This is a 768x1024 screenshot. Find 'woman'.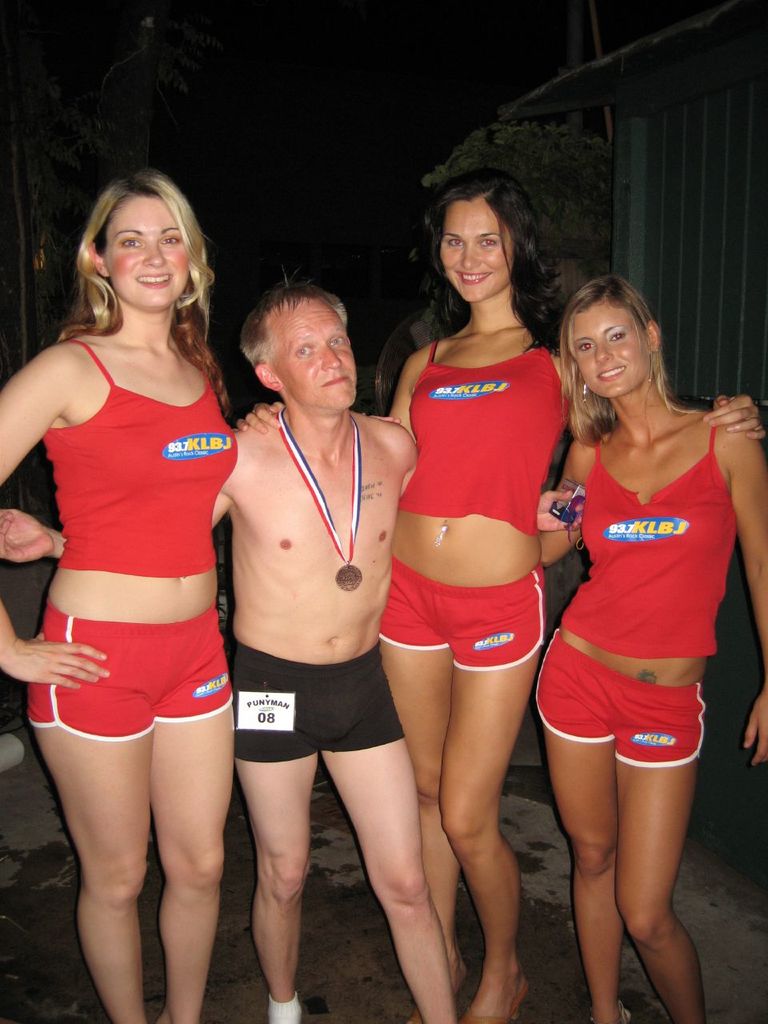
Bounding box: x1=6, y1=162, x2=269, y2=992.
